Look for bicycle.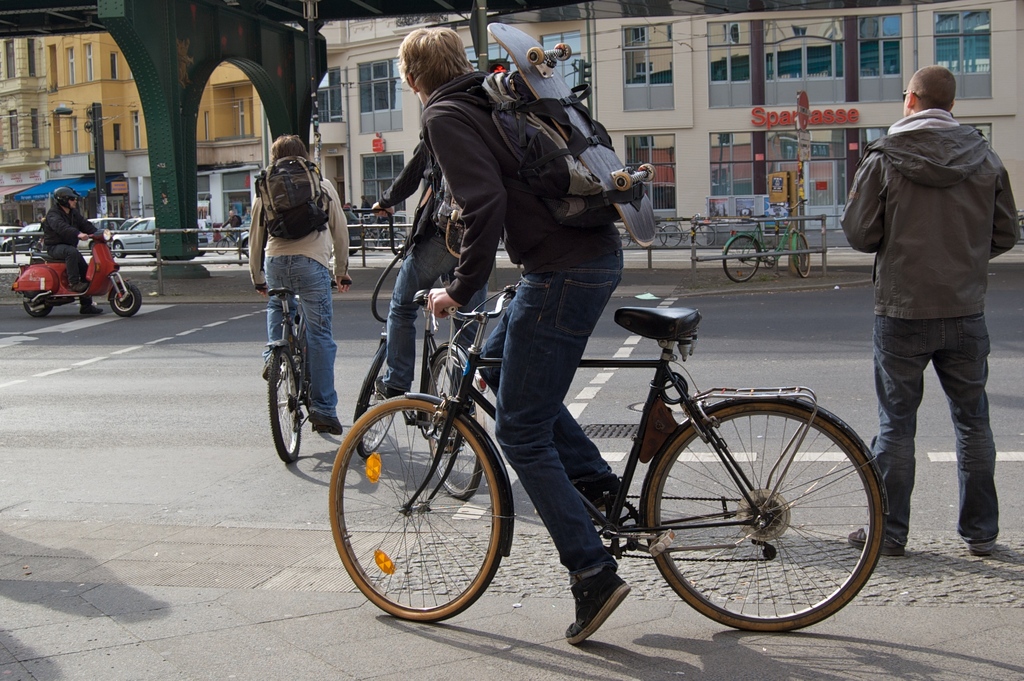
Found: (x1=714, y1=197, x2=826, y2=284).
